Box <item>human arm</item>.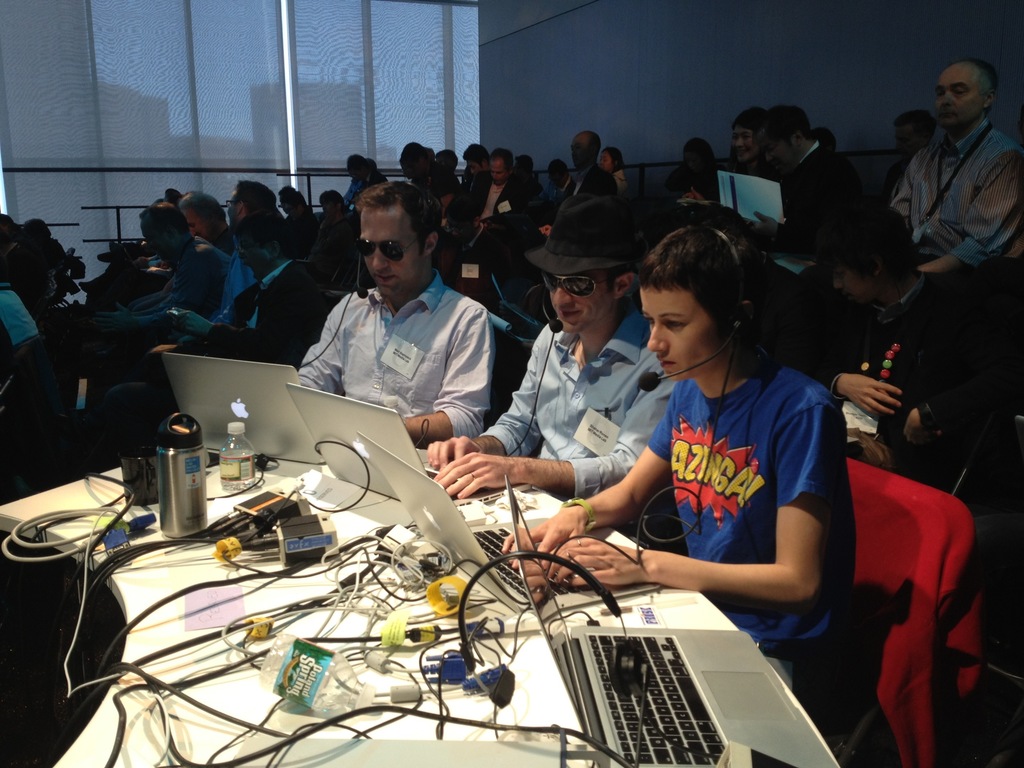
(421, 374, 548, 479).
